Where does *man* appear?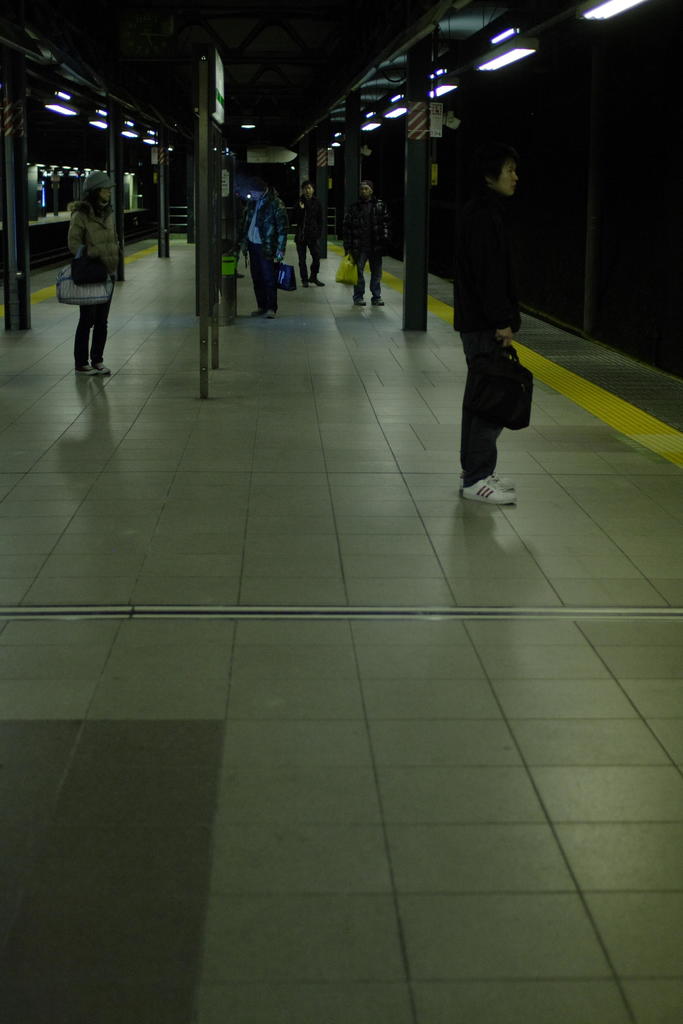
Appears at box(434, 108, 559, 515).
